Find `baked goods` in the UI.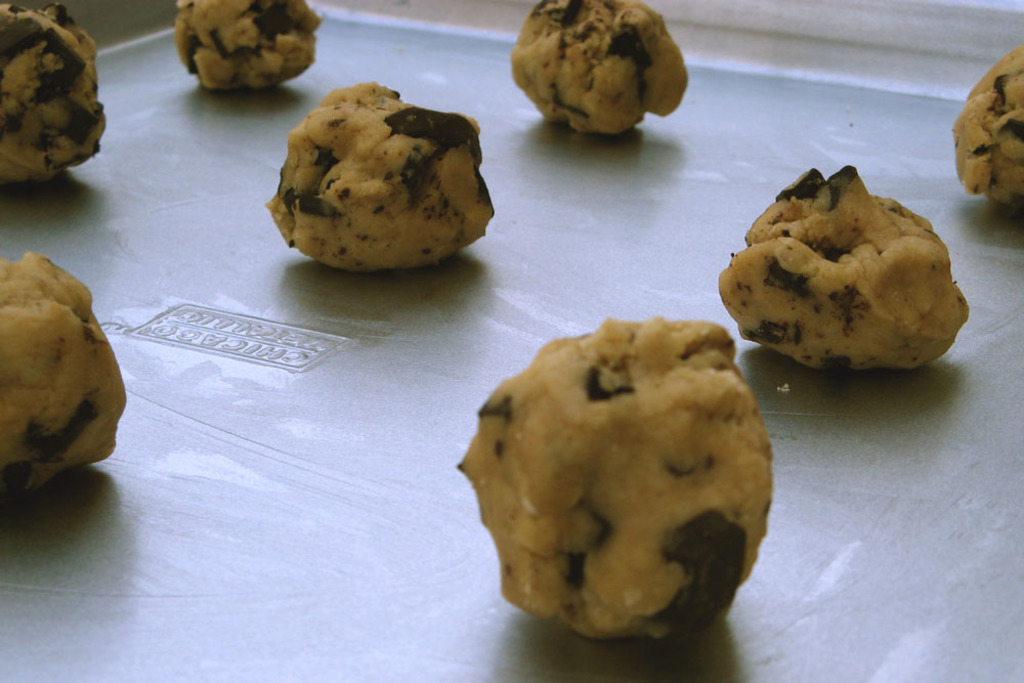
UI element at 0/0/106/180.
